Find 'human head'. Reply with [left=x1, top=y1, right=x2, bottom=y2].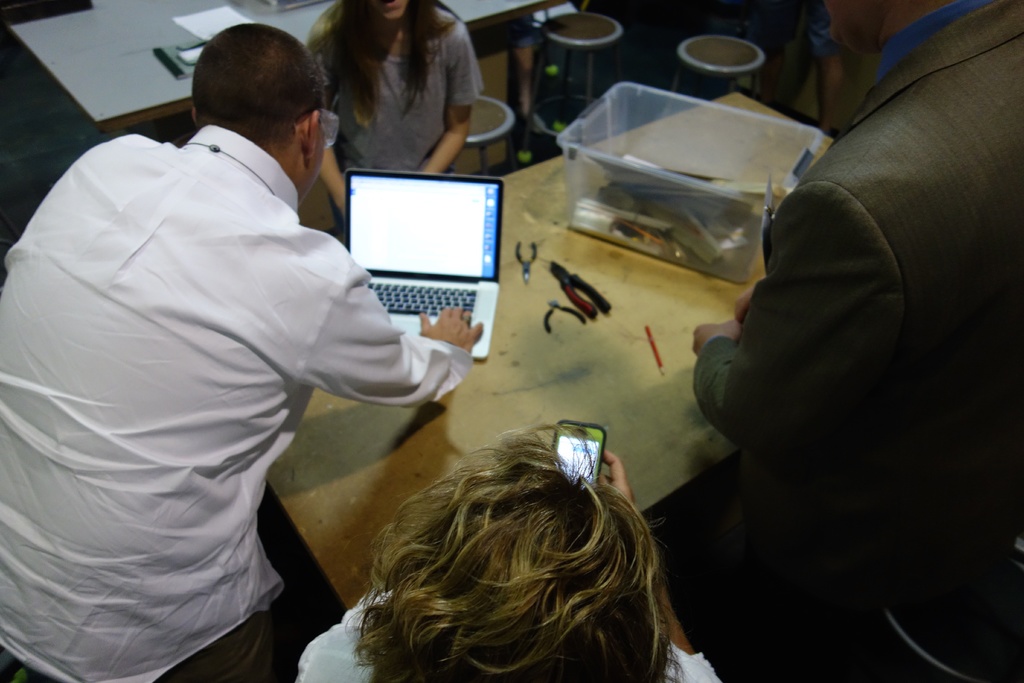
[left=192, top=19, right=328, bottom=200].
